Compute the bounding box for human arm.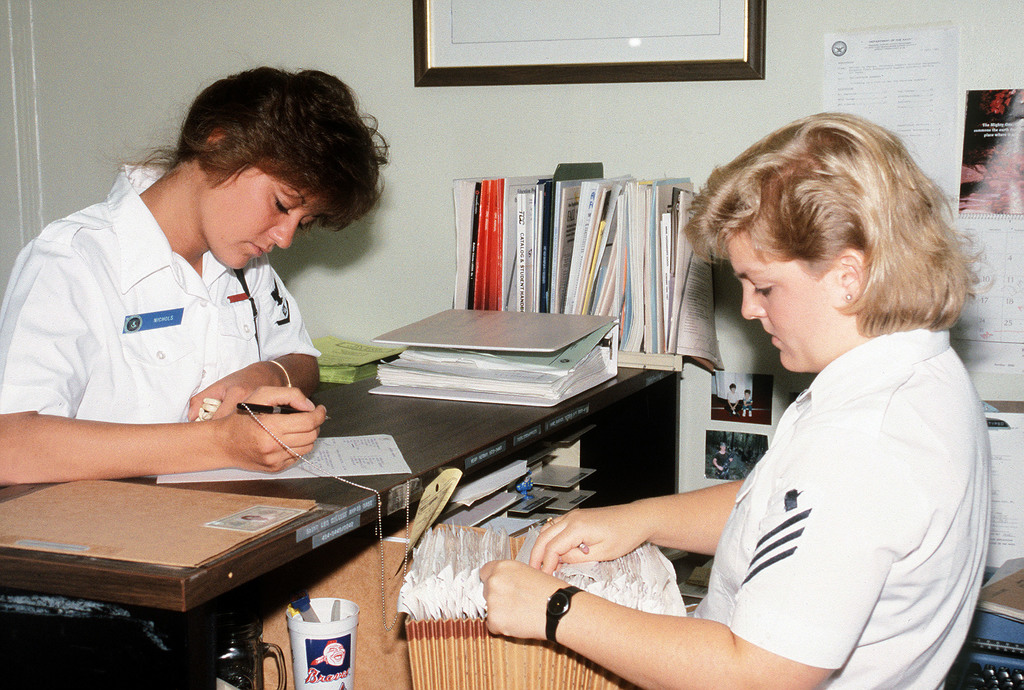
471, 445, 831, 672.
